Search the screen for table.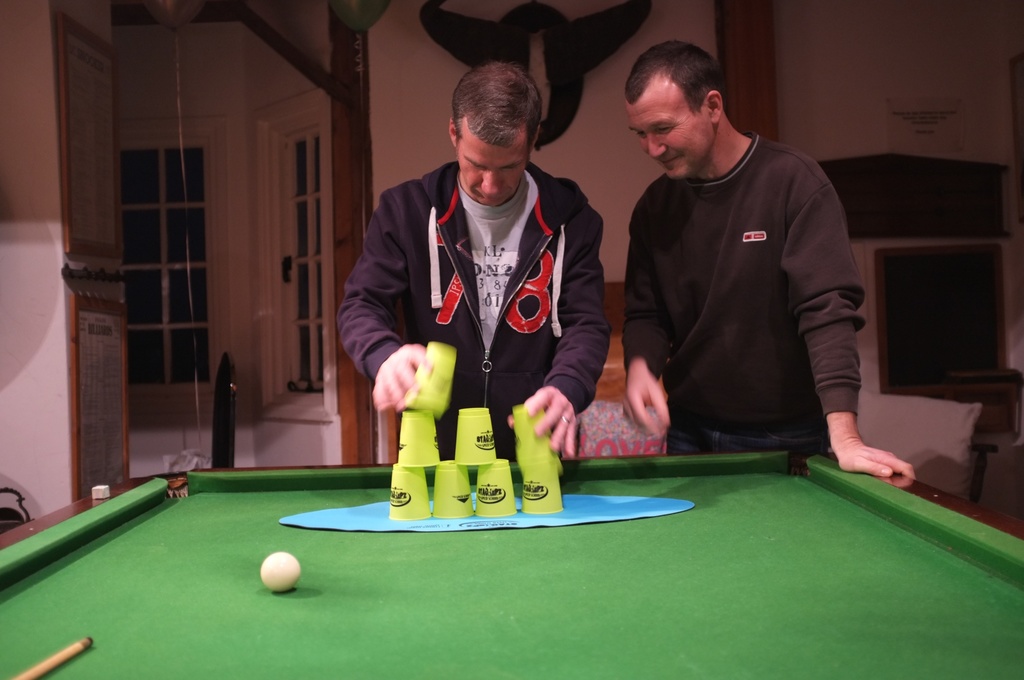
Found at box(0, 440, 991, 661).
